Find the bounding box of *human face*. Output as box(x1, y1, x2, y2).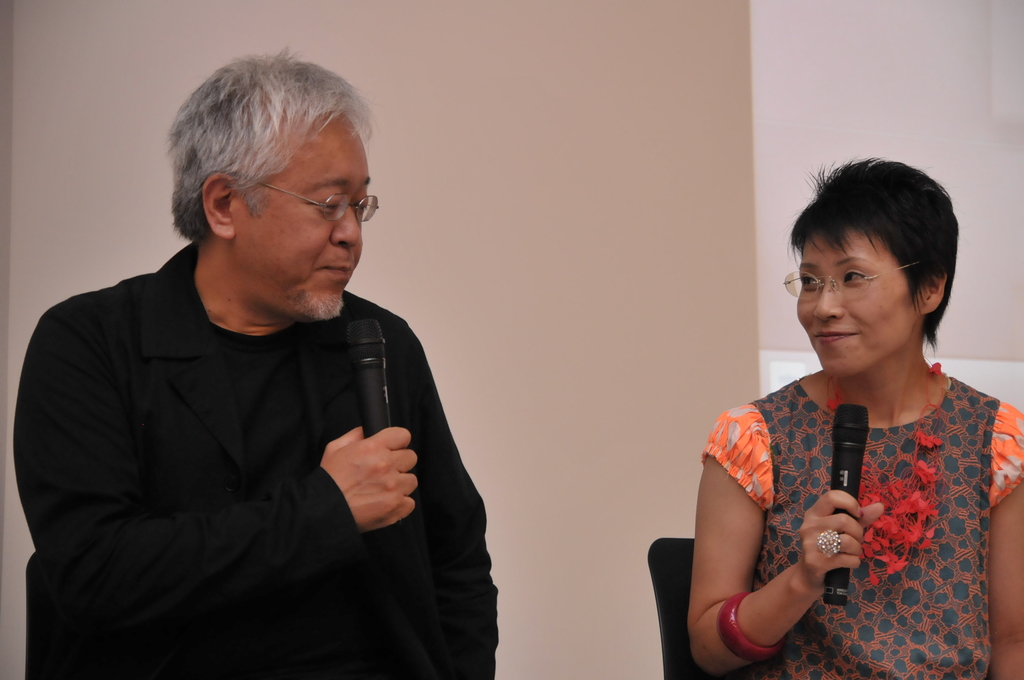
box(791, 228, 917, 378).
